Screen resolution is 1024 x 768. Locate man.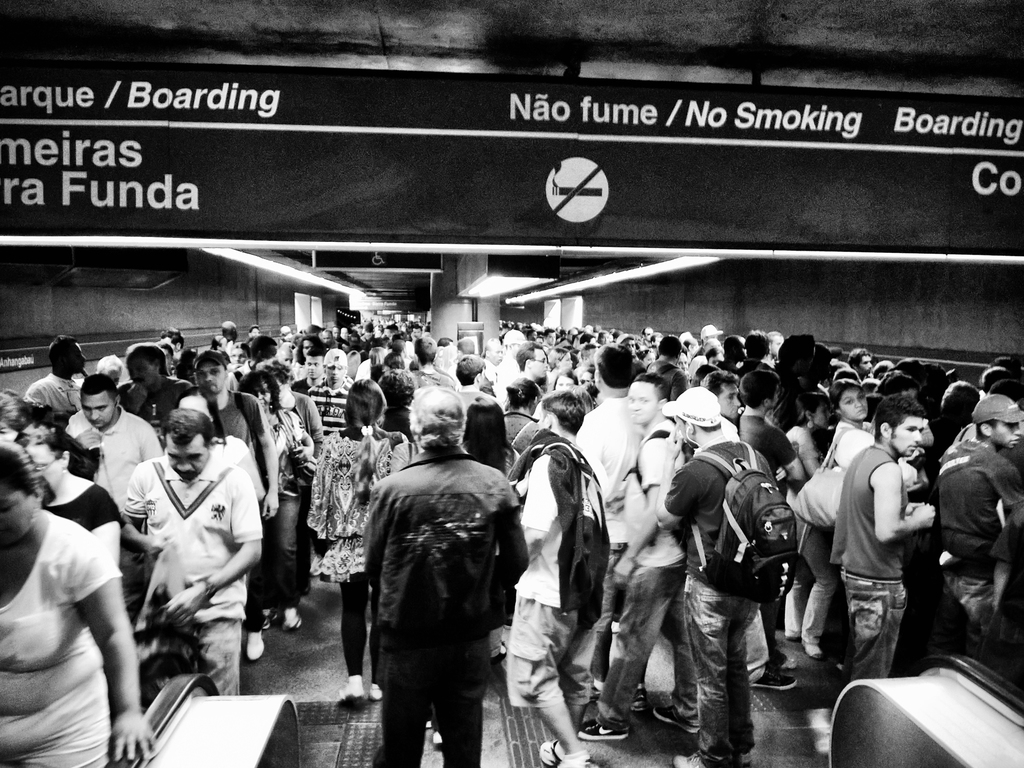
x1=67 y1=373 x2=164 y2=622.
